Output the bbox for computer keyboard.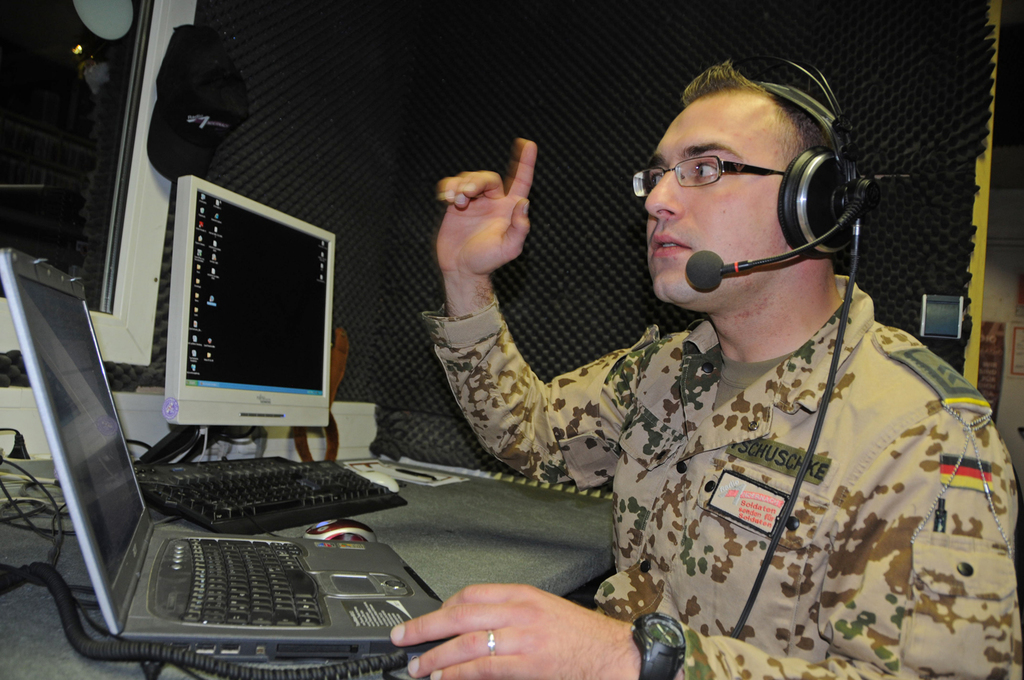
rect(128, 454, 409, 529).
